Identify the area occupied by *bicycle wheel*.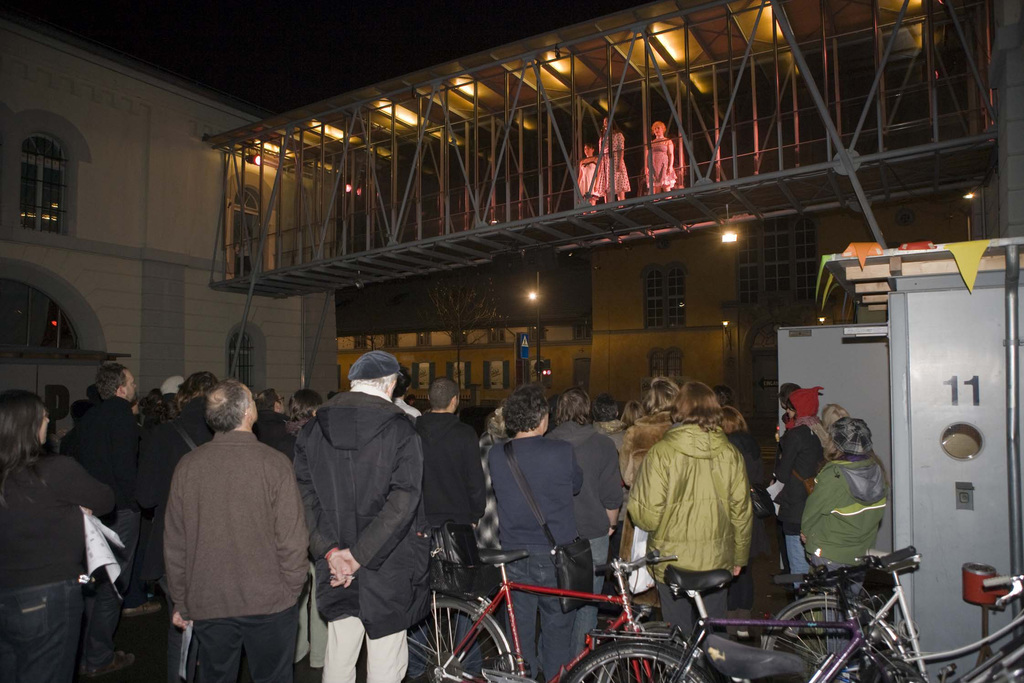
Area: <region>560, 643, 716, 682</region>.
